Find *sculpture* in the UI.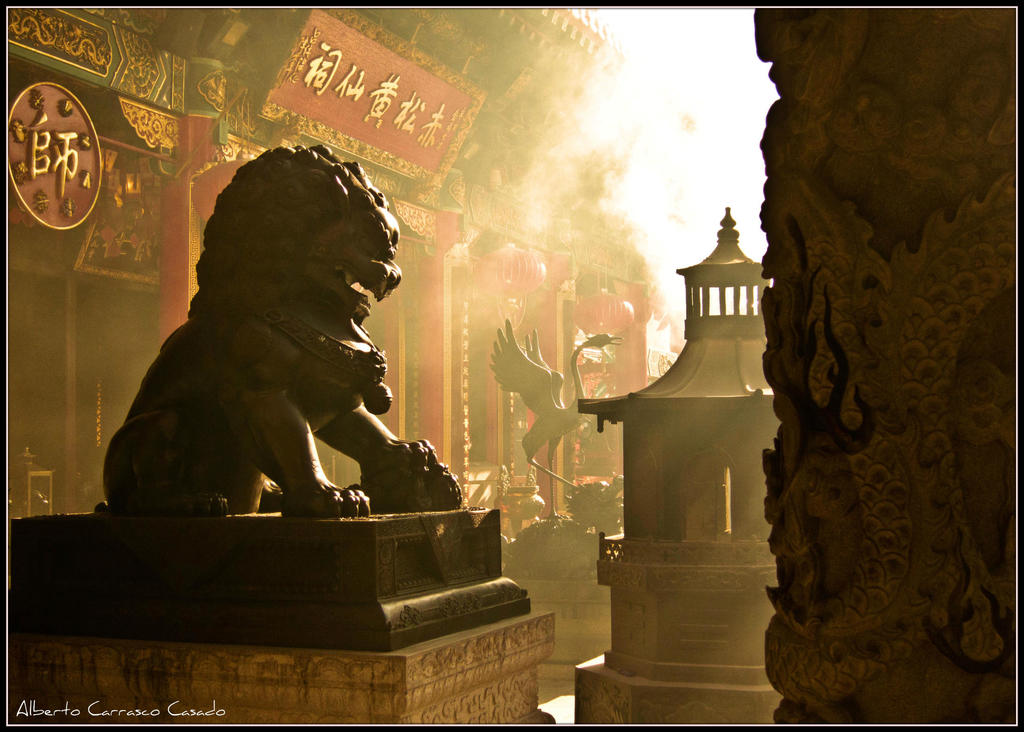
UI element at [x1=102, y1=150, x2=463, y2=519].
